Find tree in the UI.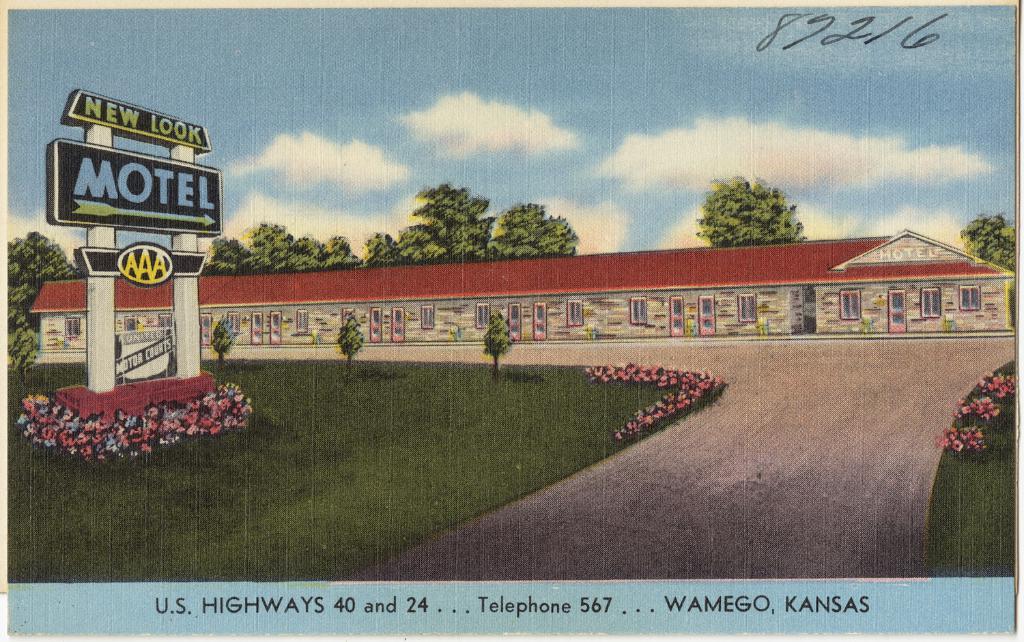
UI element at (483, 316, 509, 379).
